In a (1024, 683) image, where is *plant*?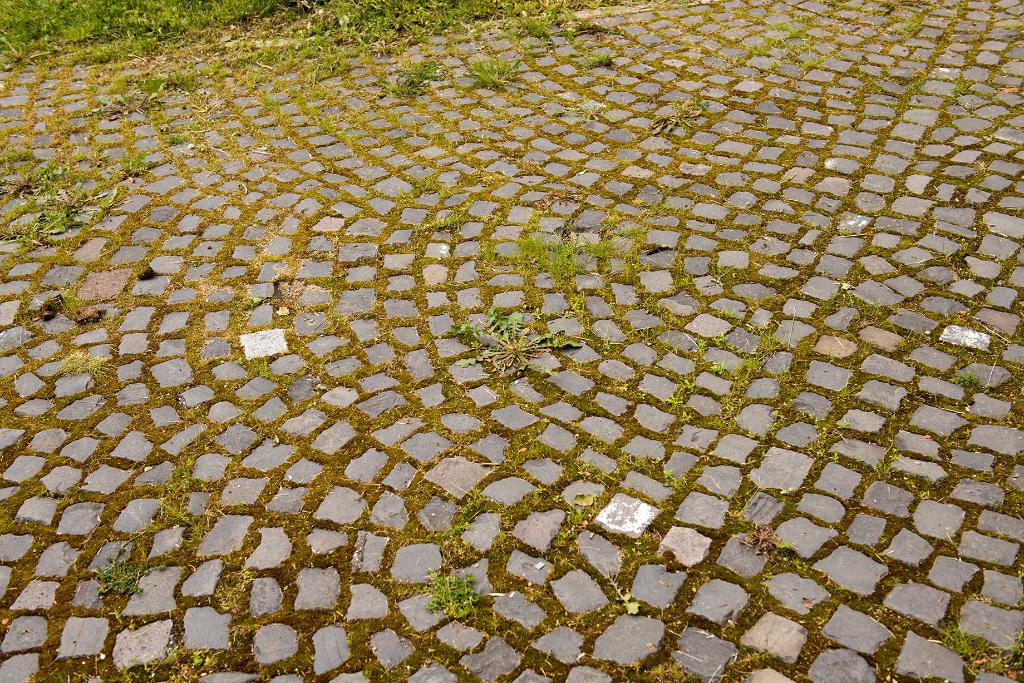
l=27, t=186, r=113, b=241.
